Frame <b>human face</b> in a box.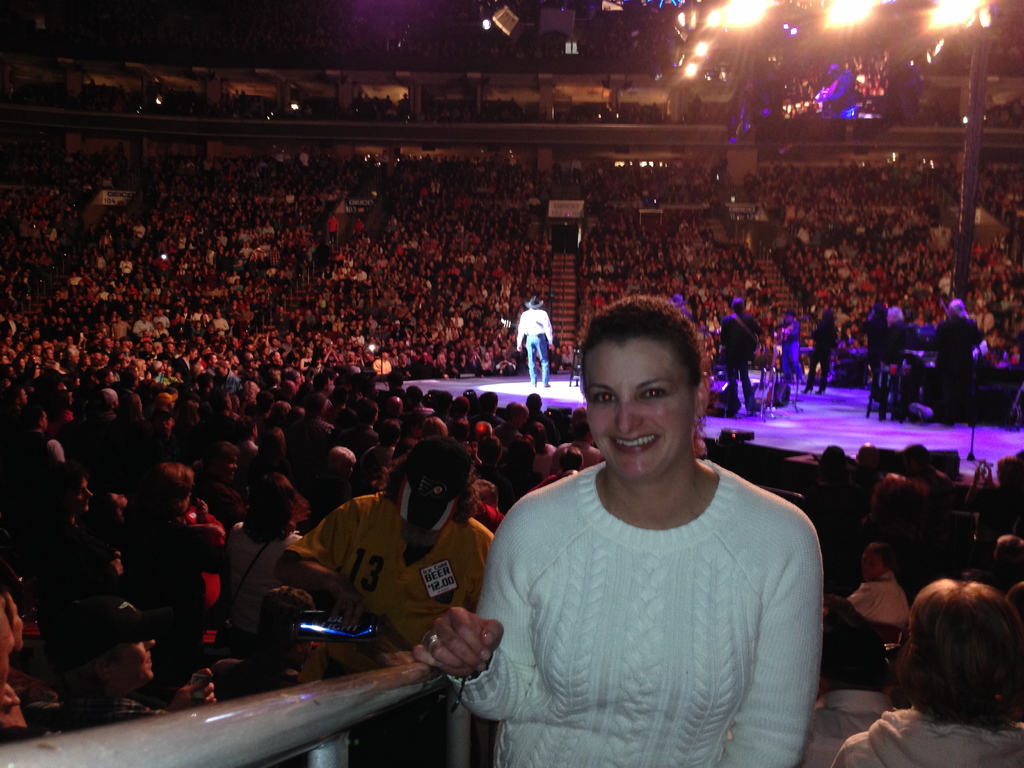
863/544/879/582.
